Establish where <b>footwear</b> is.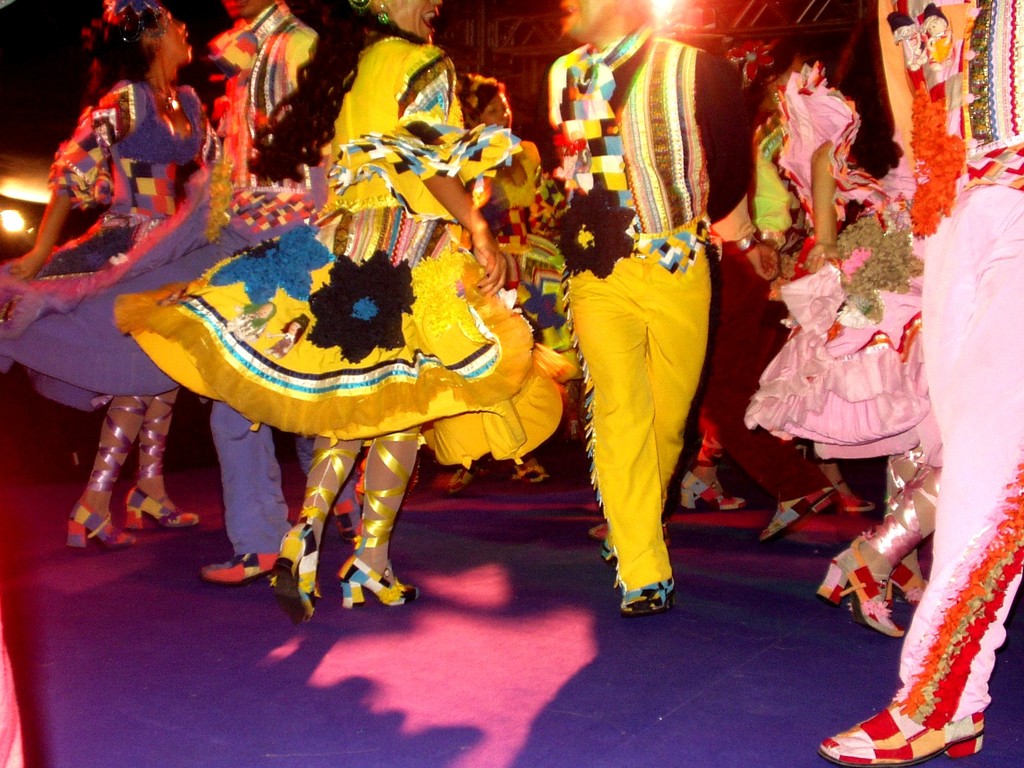
Established at crop(821, 536, 899, 640).
